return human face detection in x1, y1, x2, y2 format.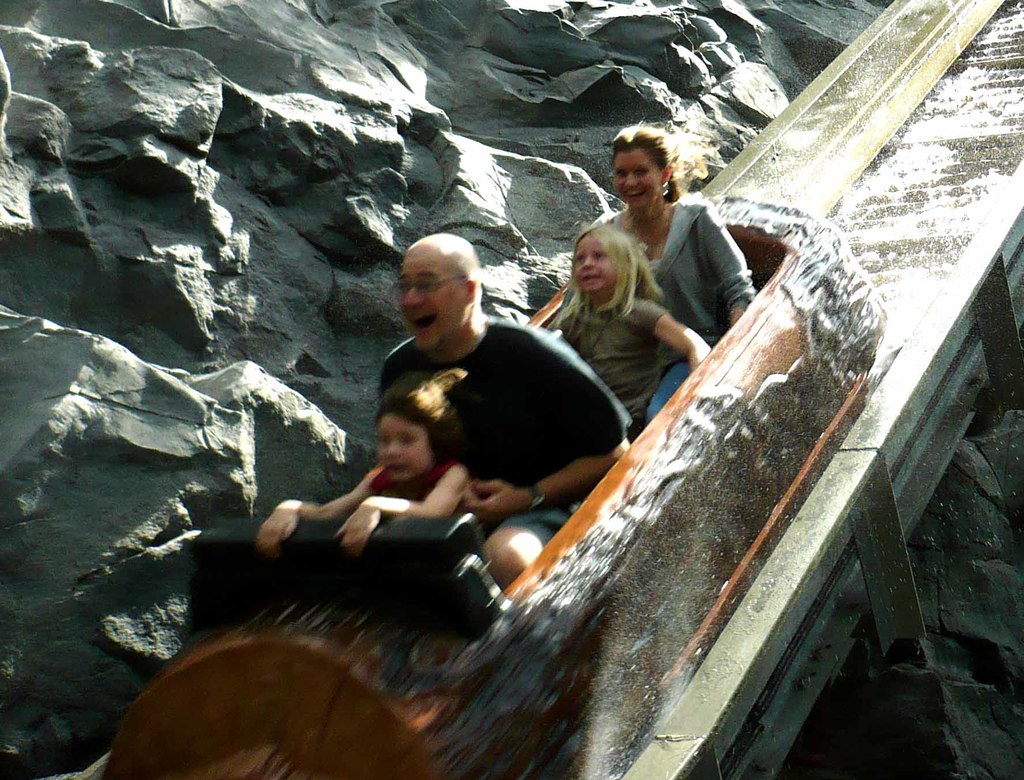
395, 249, 467, 347.
